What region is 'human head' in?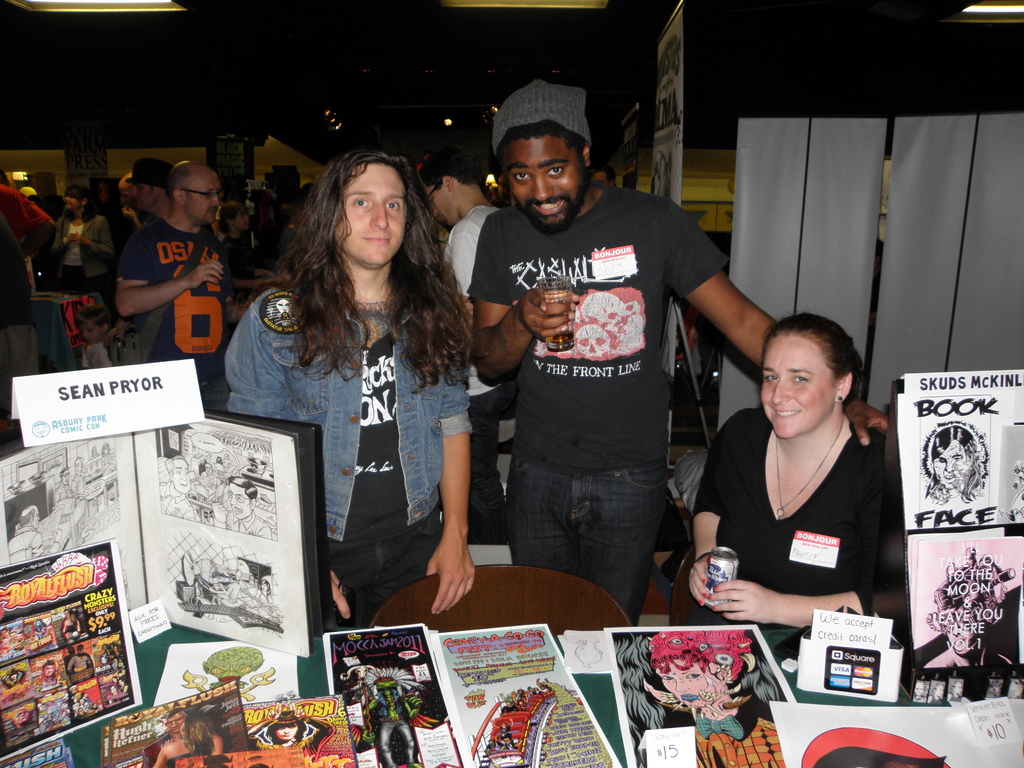
bbox=(759, 316, 853, 436).
